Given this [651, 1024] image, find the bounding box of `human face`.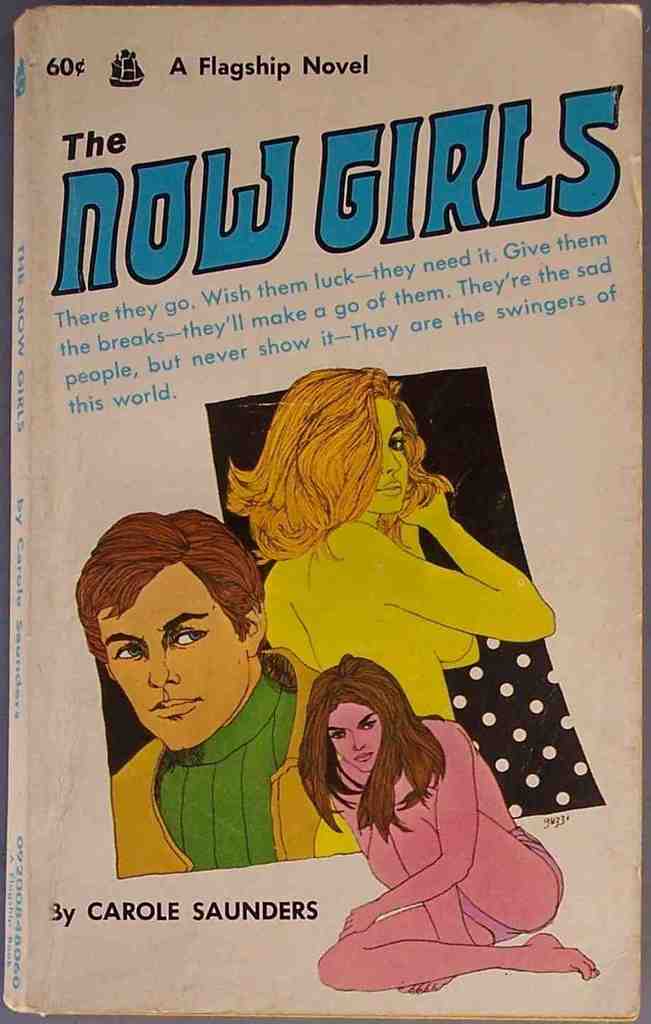
[328, 706, 381, 771].
